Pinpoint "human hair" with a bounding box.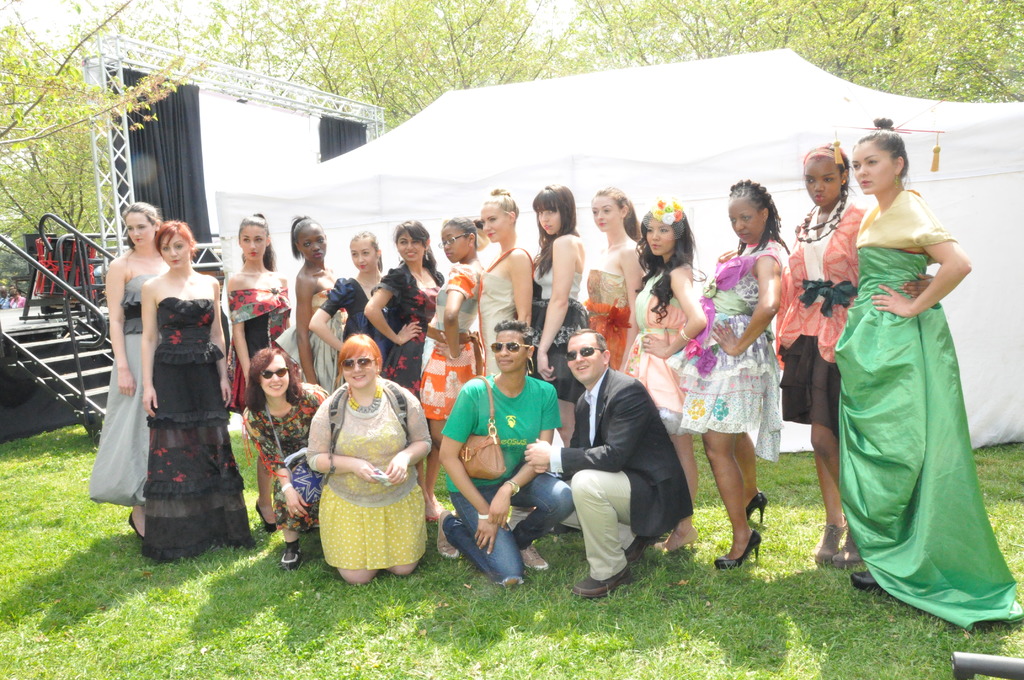
<region>496, 327, 545, 355</region>.
